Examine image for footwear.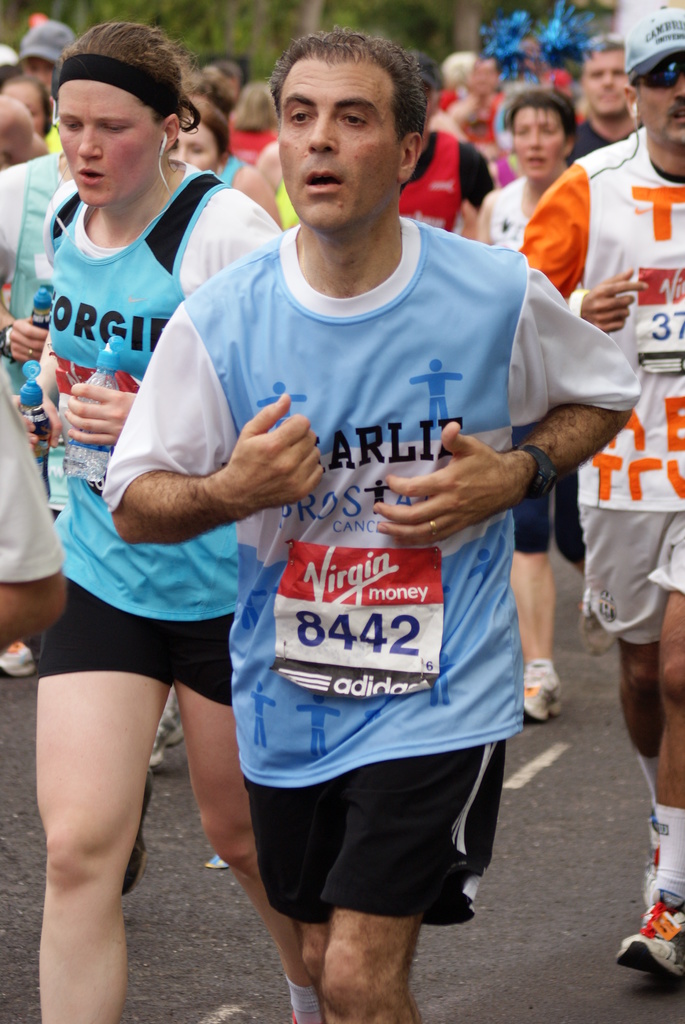
Examination result: <bbox>575, 584, 620, 648</bbox>.
